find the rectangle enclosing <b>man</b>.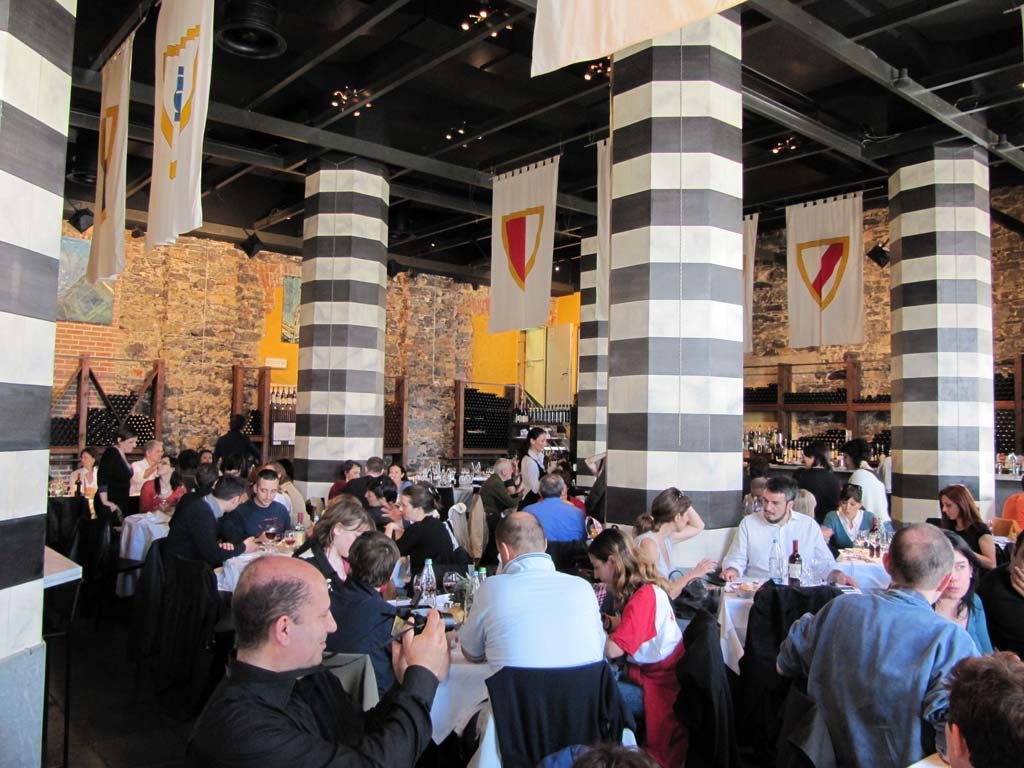
locate(385, 479, 472, 584).
